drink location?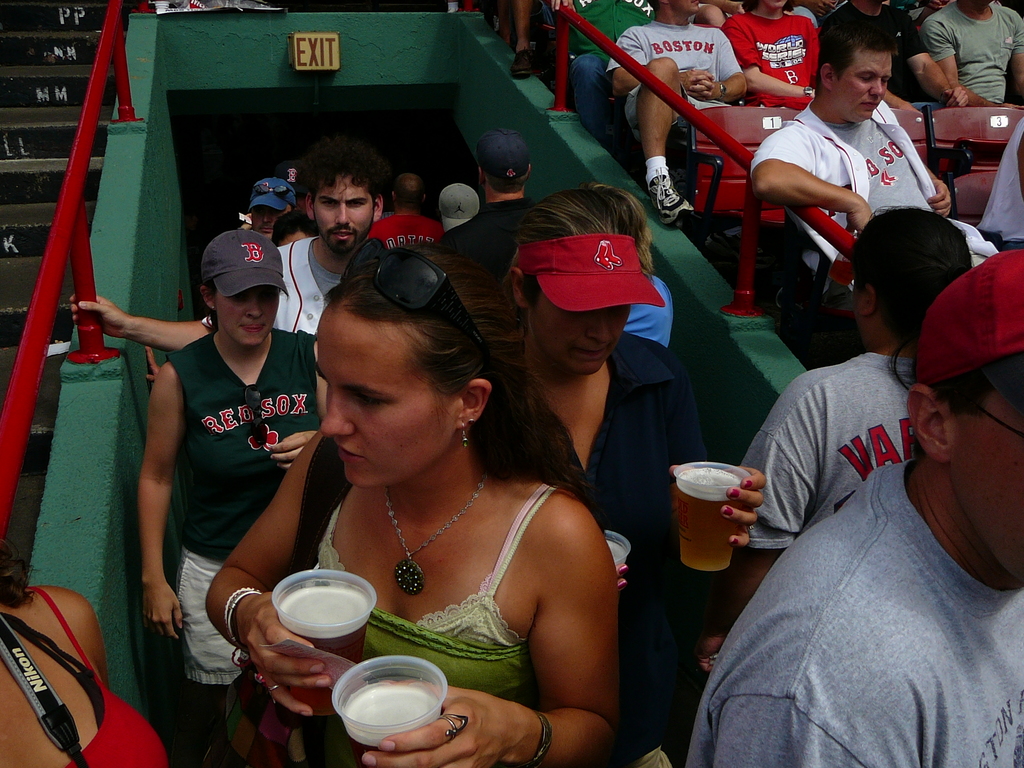
l=277, t=589, r=367, b=716
